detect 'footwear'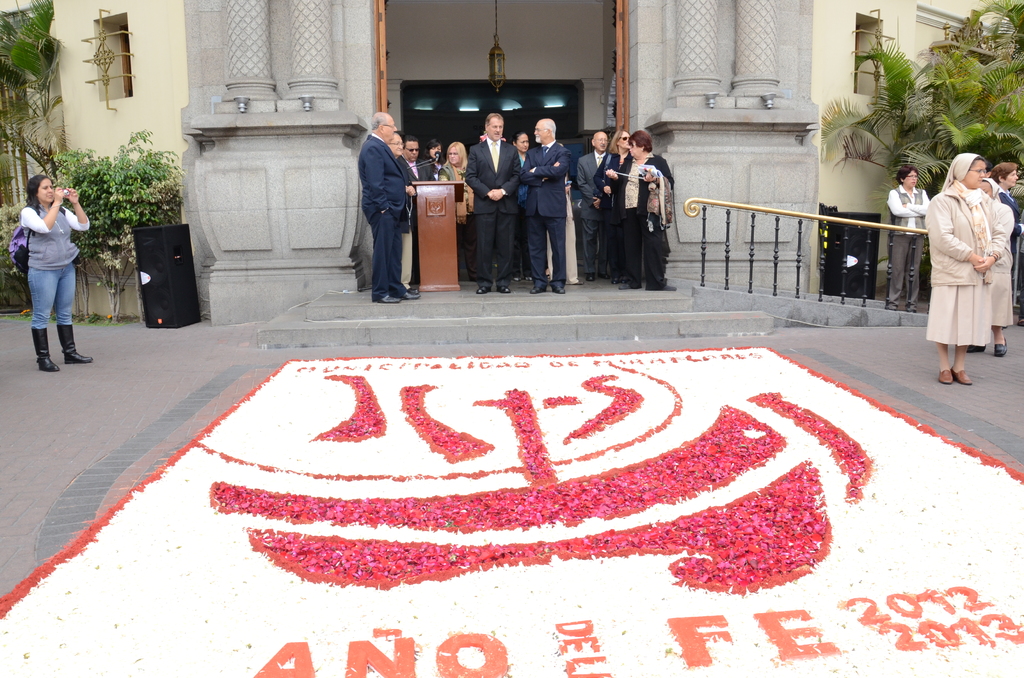
{"left": 553, "top": 285, "right": 563, "bottom": 293}
